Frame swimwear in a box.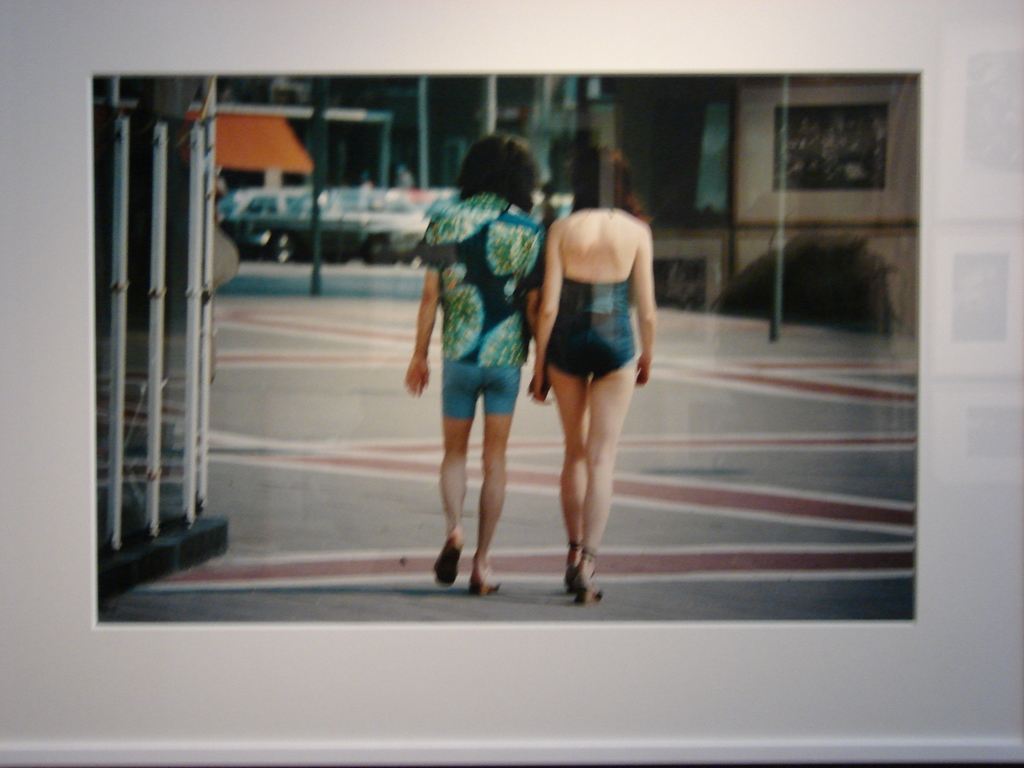
561,276,642,379.
